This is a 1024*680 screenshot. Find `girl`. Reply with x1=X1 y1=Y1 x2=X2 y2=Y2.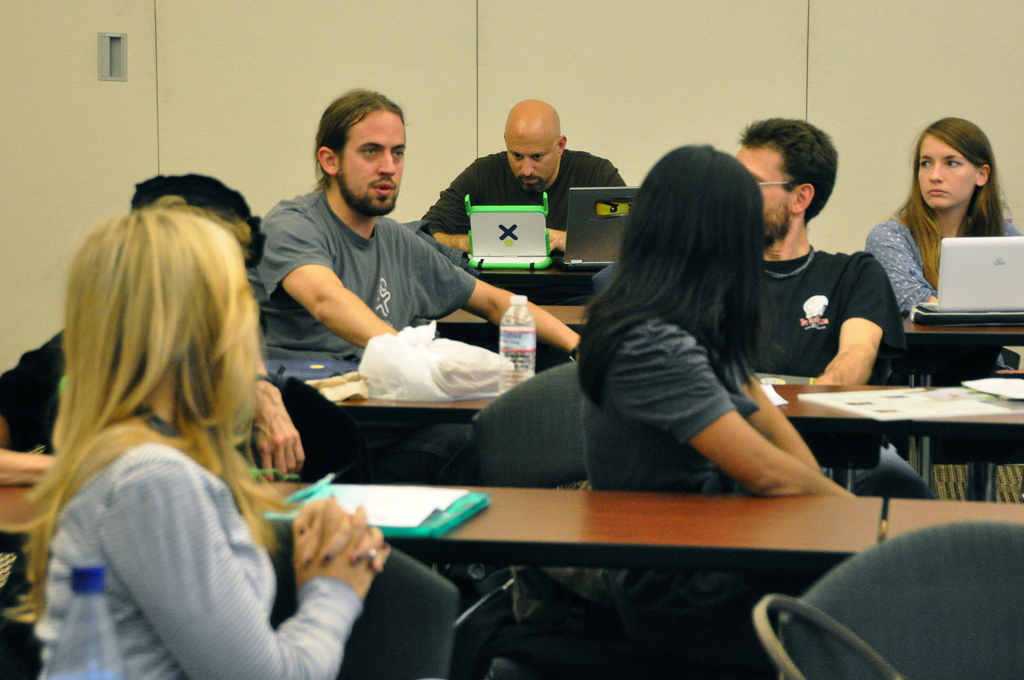
x1=576 y1=145 x2=853 y2=679.
